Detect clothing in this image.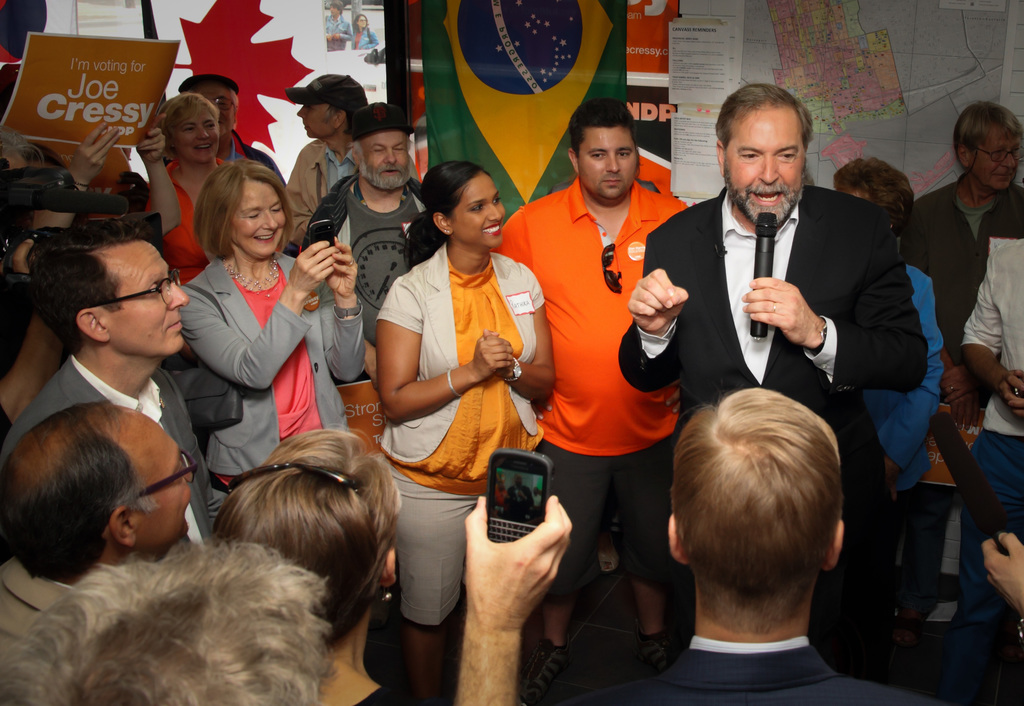
Detection: 0/546/212/677.
